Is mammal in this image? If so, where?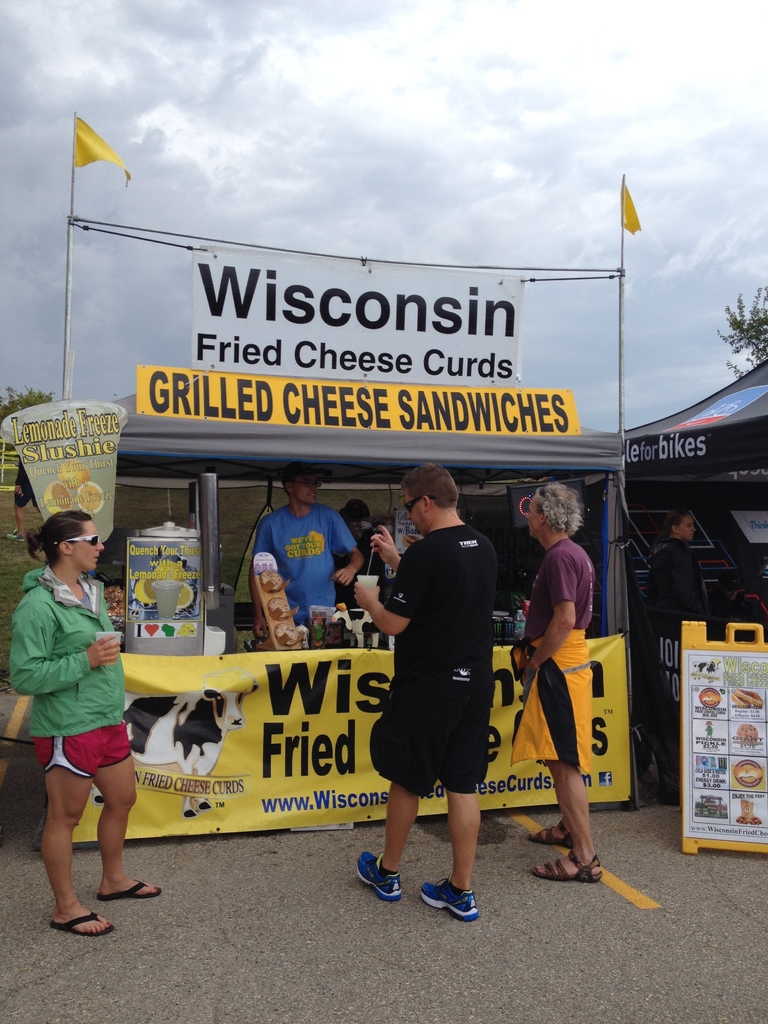
Yes, at [x1=4, y1=453, x2=41, y2=536].
